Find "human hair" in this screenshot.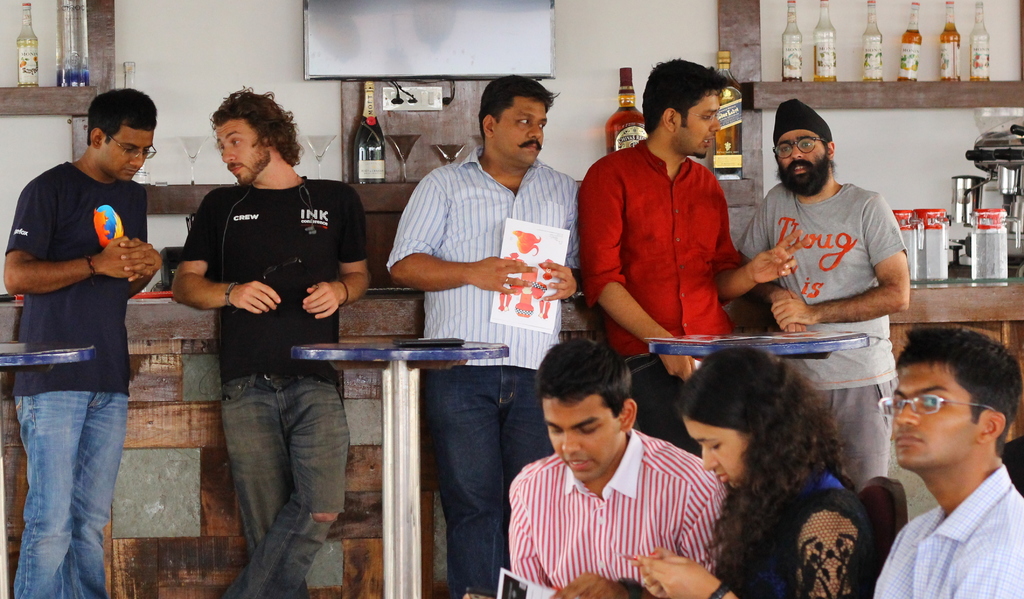
The bounding box for "human hair" is [536,332,630,422].
